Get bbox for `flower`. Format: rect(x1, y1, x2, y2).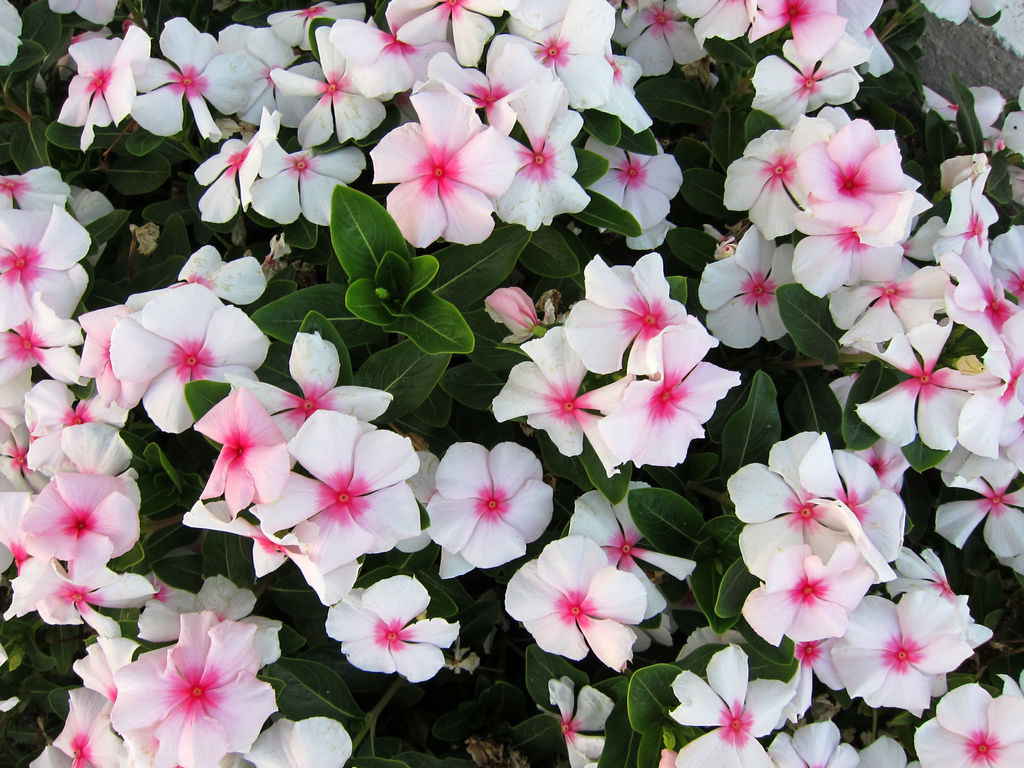
rect(102, 609, 278, 755).
